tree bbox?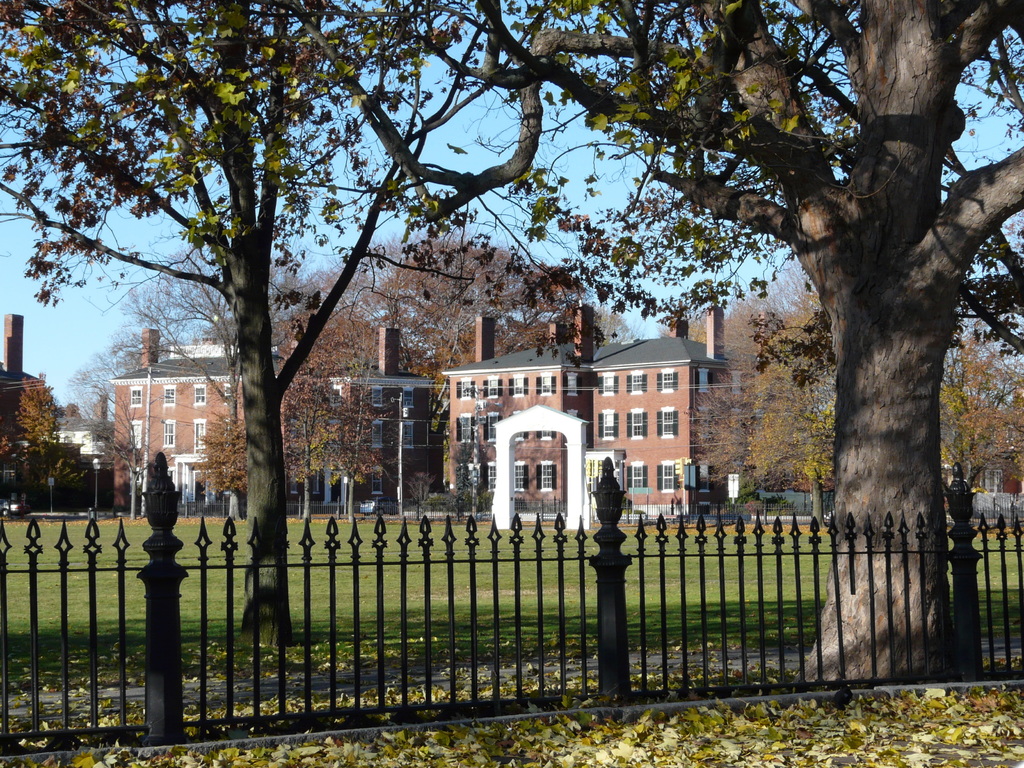
left=122, top=218, right=333, bottom=405
